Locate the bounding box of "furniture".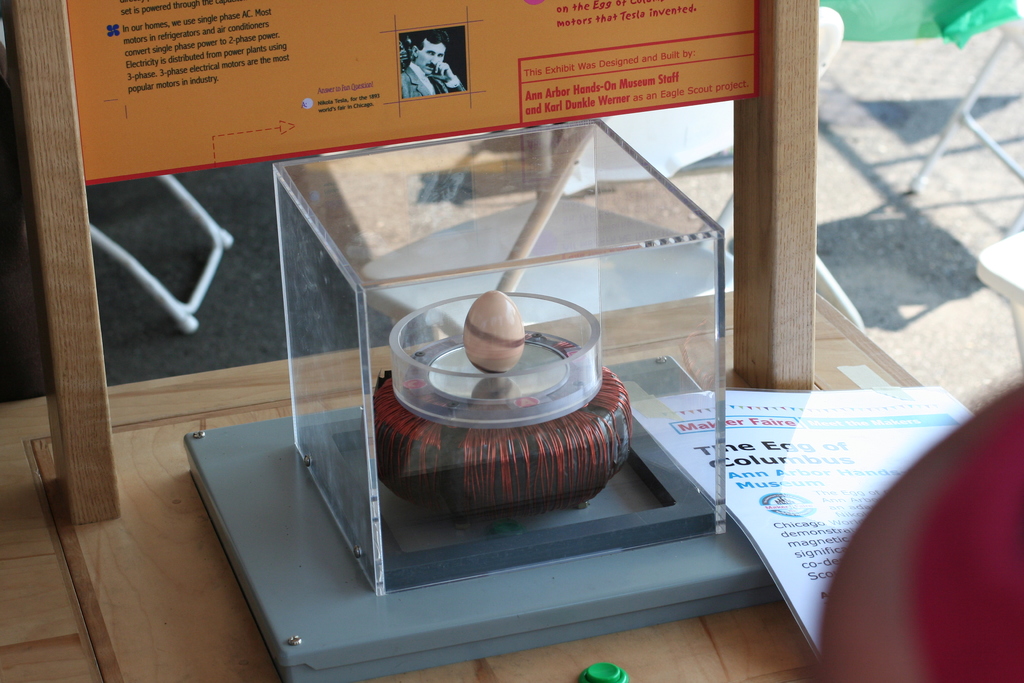
Bounding box: <box>817,378,1023,682</box>.
